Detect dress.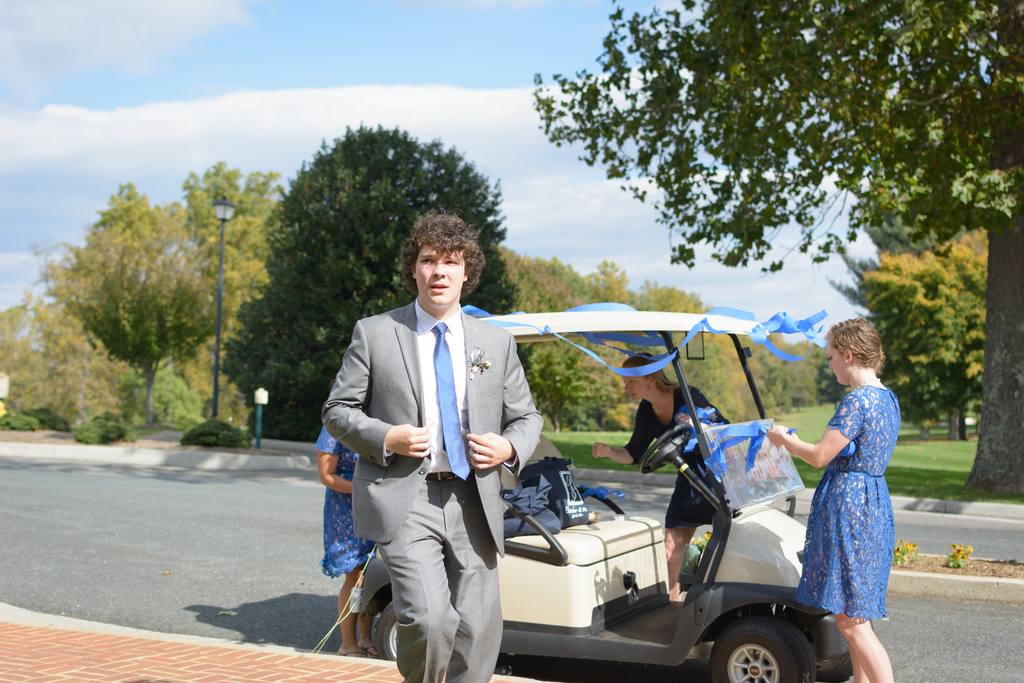
Detected at [631, 386, 746, 540].
